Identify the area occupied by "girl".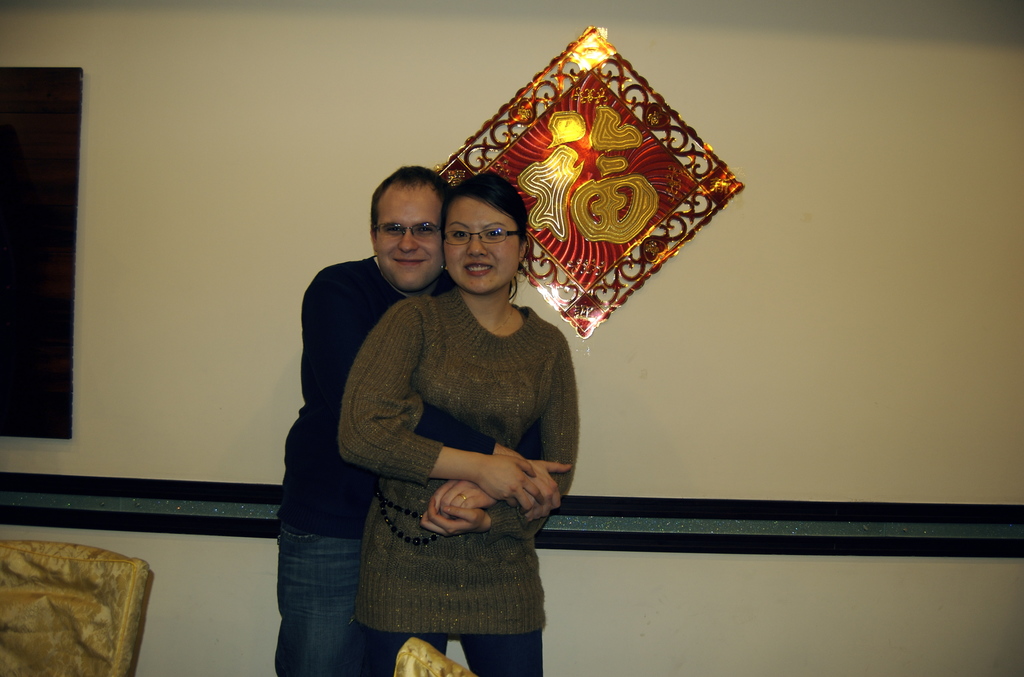
Area: box=[339, 171, 580, 676].
